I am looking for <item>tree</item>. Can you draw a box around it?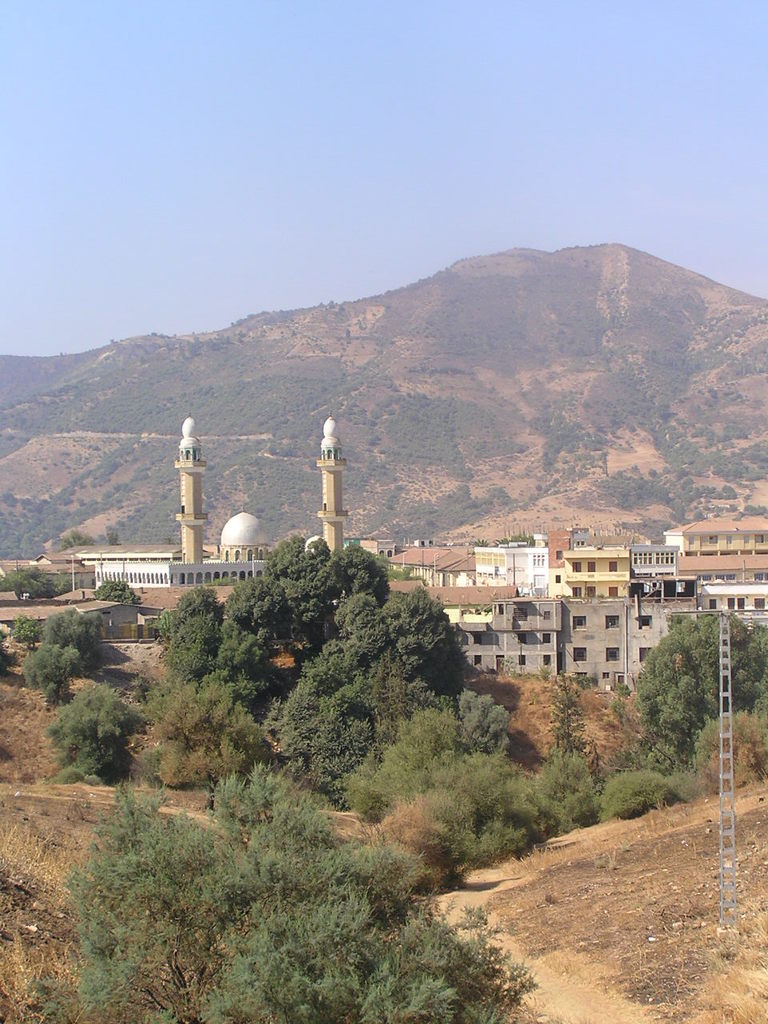
Sure, the bounding box is BBox(160, 536, 455, 800).
